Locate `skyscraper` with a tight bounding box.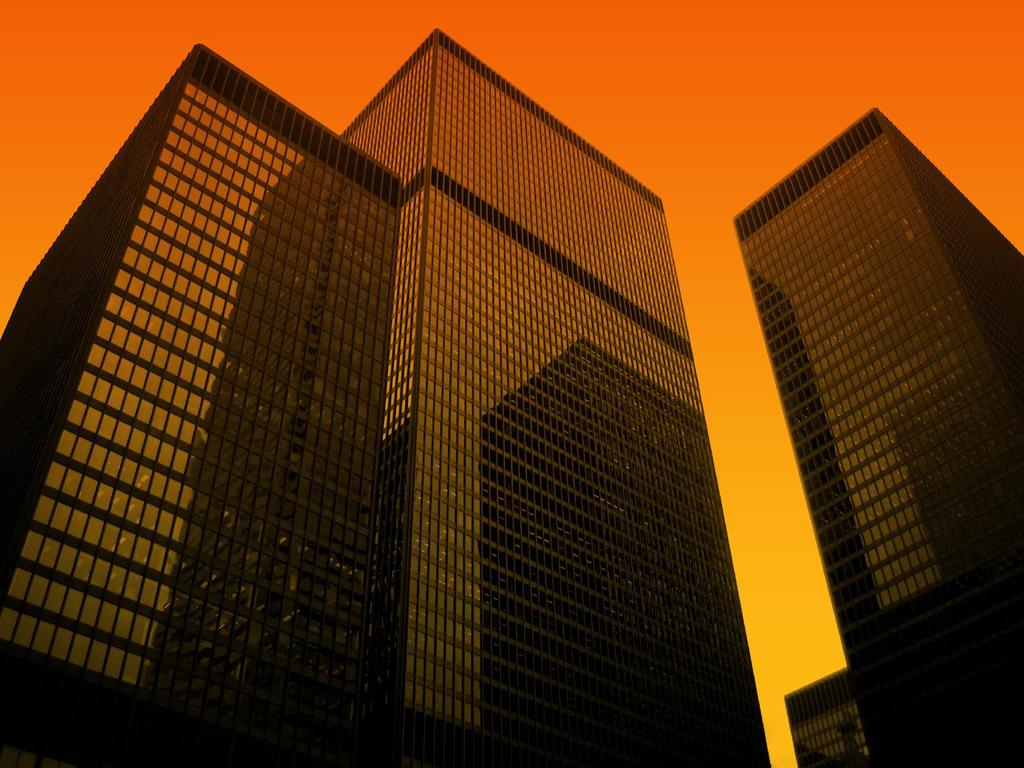
x1=1, y1=33, x2=778, y2=767.
